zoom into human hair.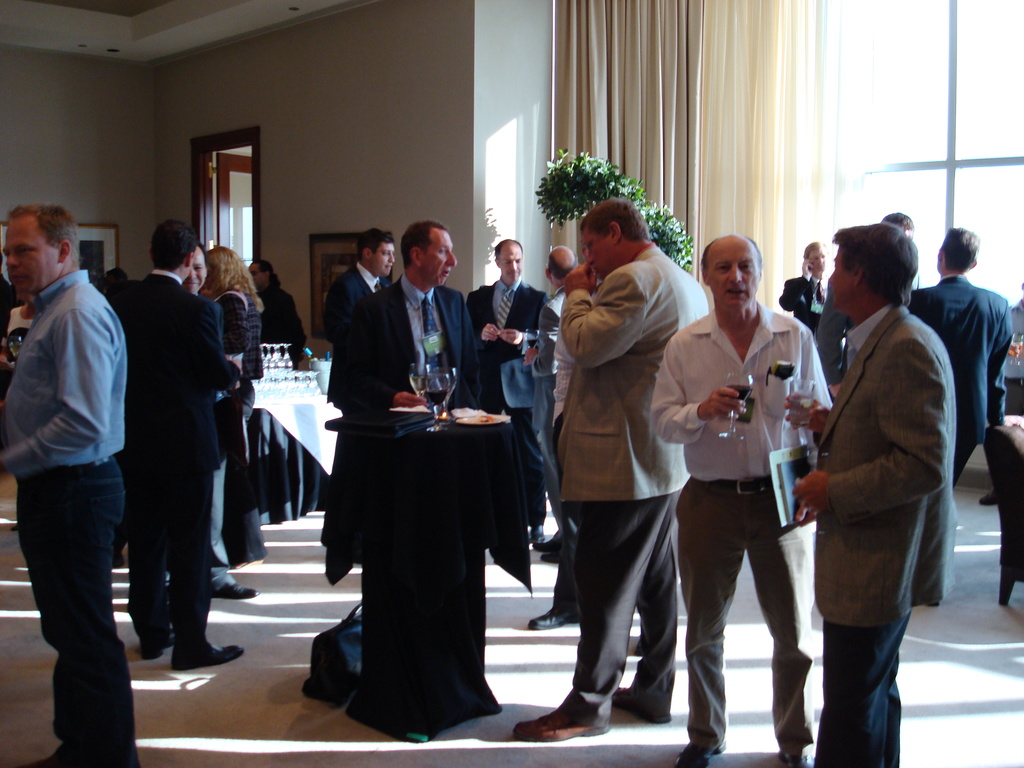
Zoom target: Rect(255, 259, 284, 285).
